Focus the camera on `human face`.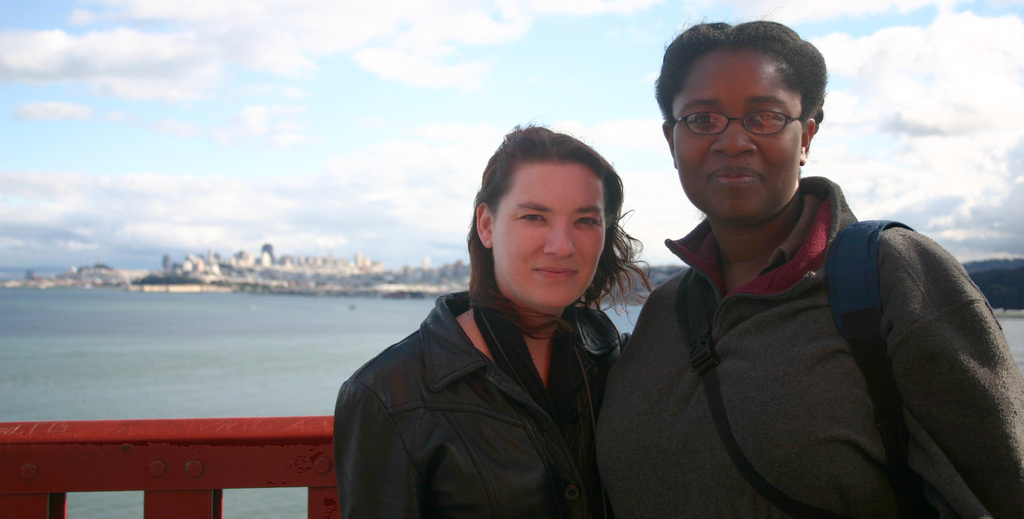
Focus region: bbox(489, 161, 605, 302).
